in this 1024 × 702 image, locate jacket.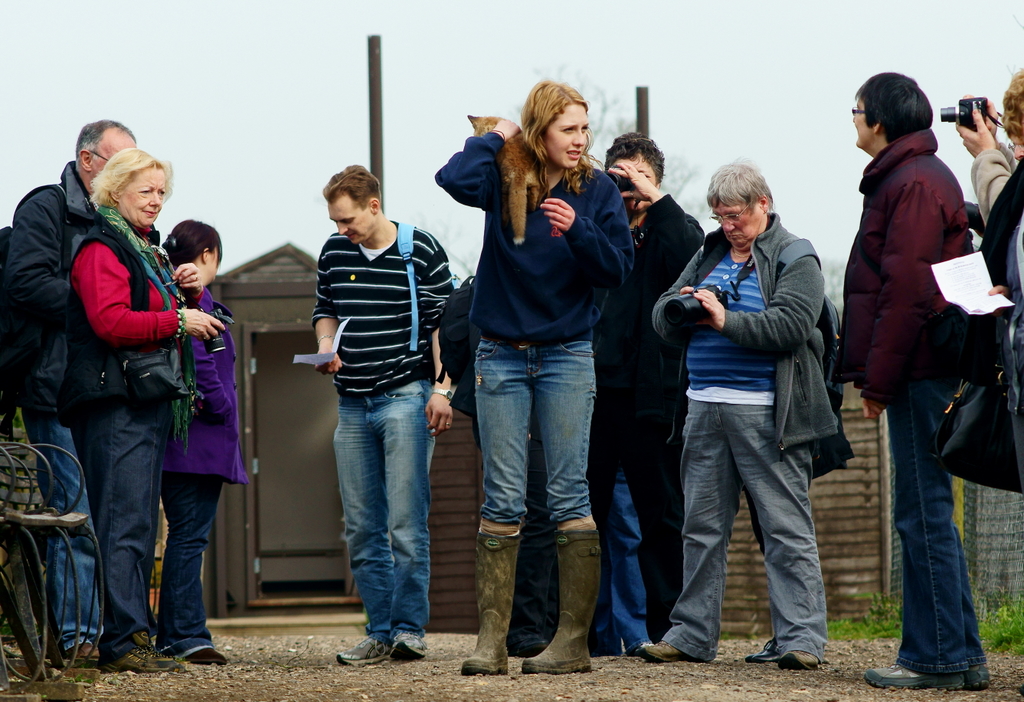
Bounding box: 646/211/844/449.
